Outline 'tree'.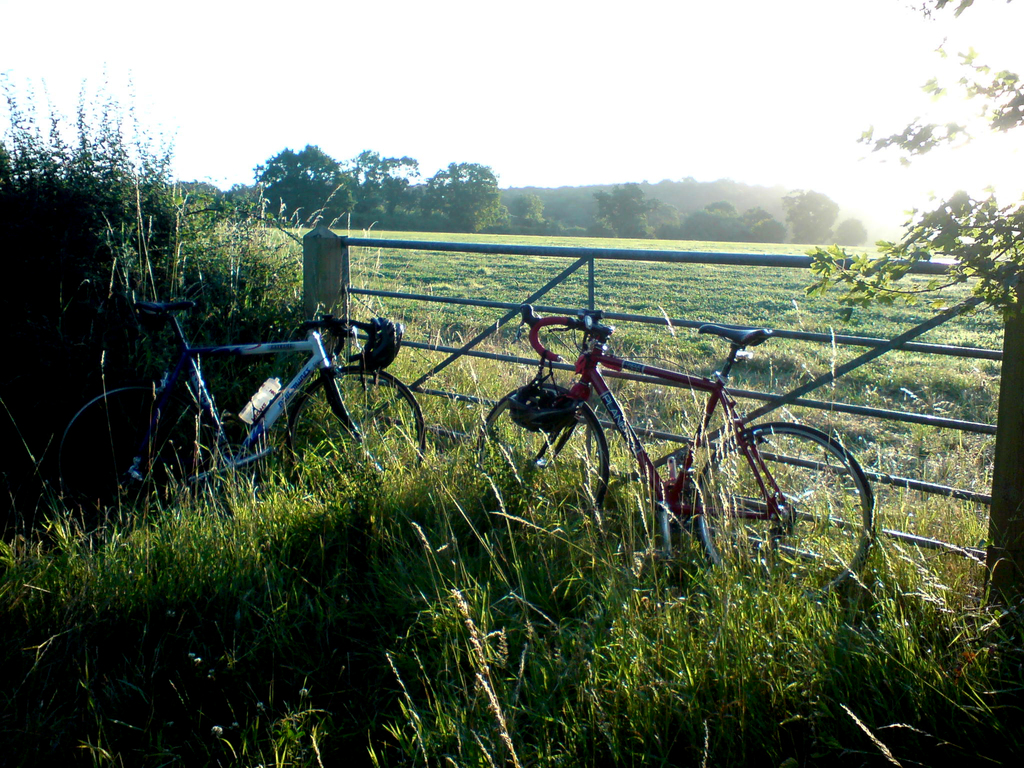
Outline: (778,186,843,246).
